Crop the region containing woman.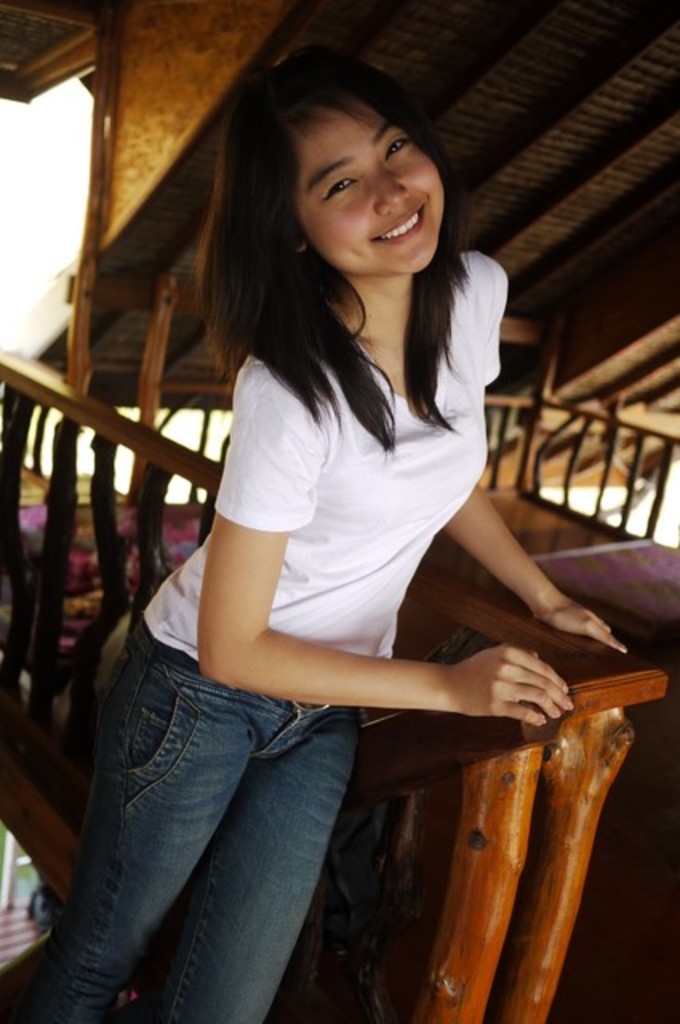
Crop region: rect(3, 24, 635, 1022).
